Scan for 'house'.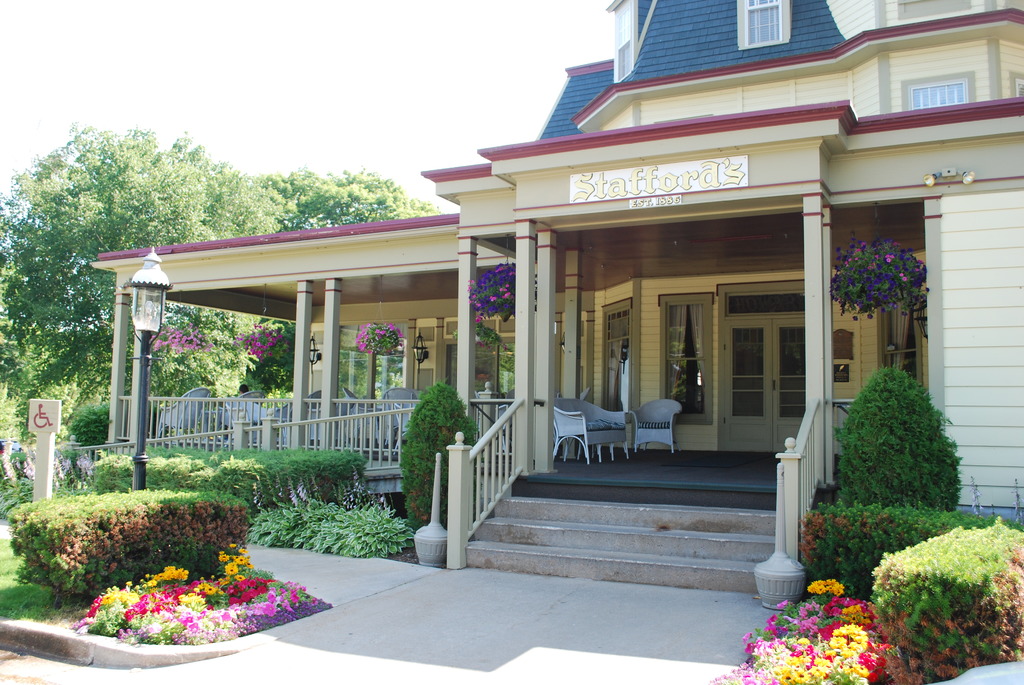
Scan result: bbox=(93, 0, 1023, 592).
